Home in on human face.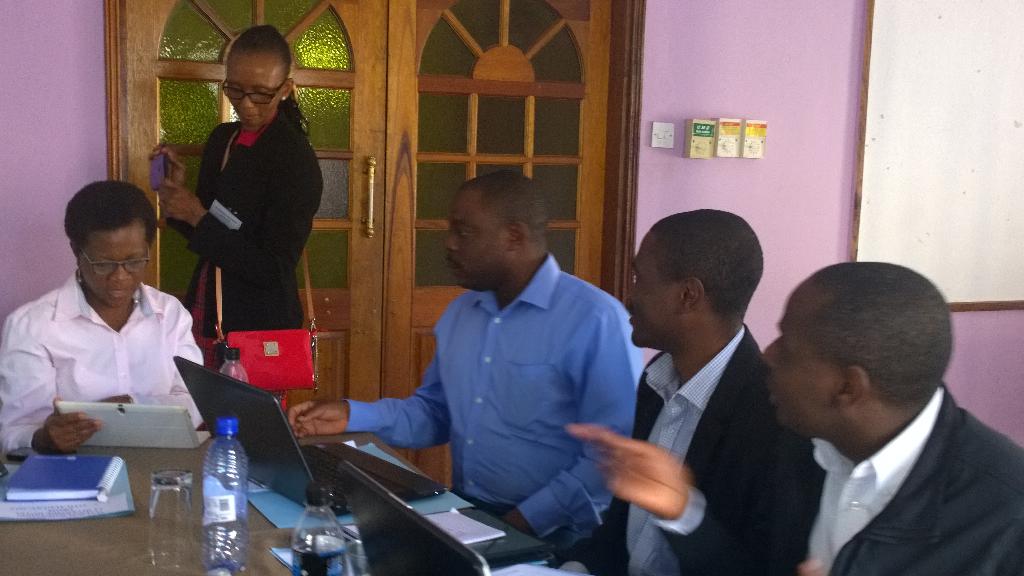
Homed in at <region>627, 239, 675, 348</region>.
